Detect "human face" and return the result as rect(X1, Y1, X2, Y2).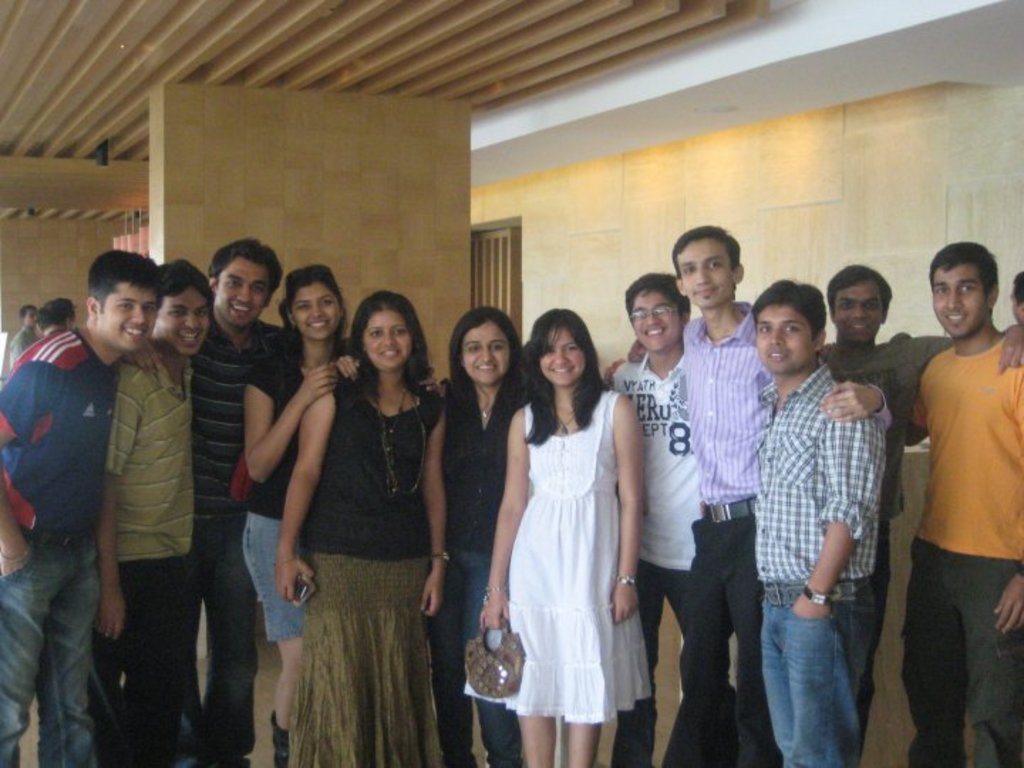
rect(678, 235, 735, 306).
